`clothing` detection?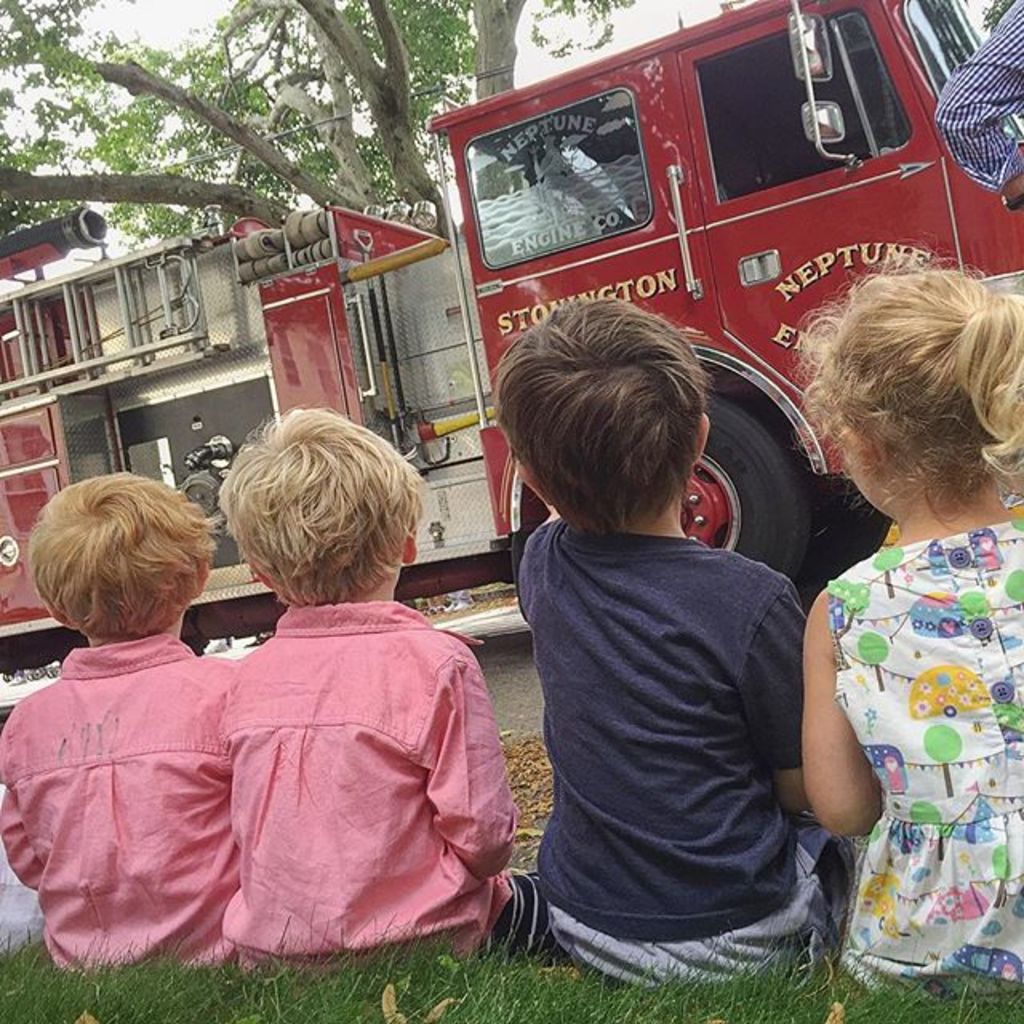
811, 470, 1010, 979
